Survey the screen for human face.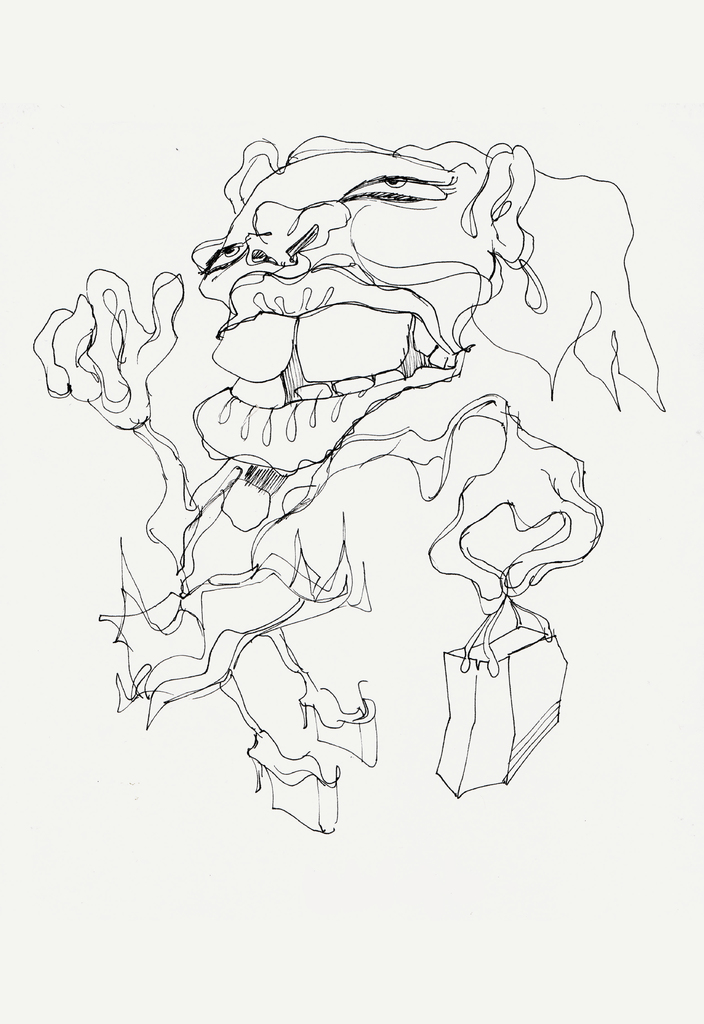
Survey found: bbox=[190, 150, 495, 458].
